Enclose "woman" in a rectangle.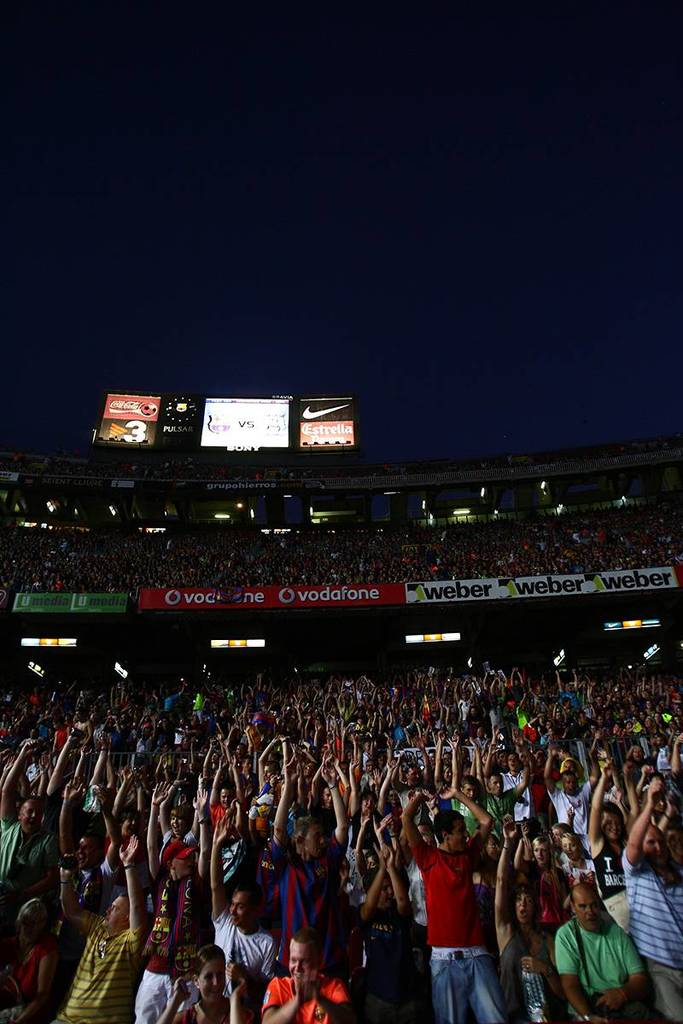
x1=489, y1=815, x2=569, y2=1023.
